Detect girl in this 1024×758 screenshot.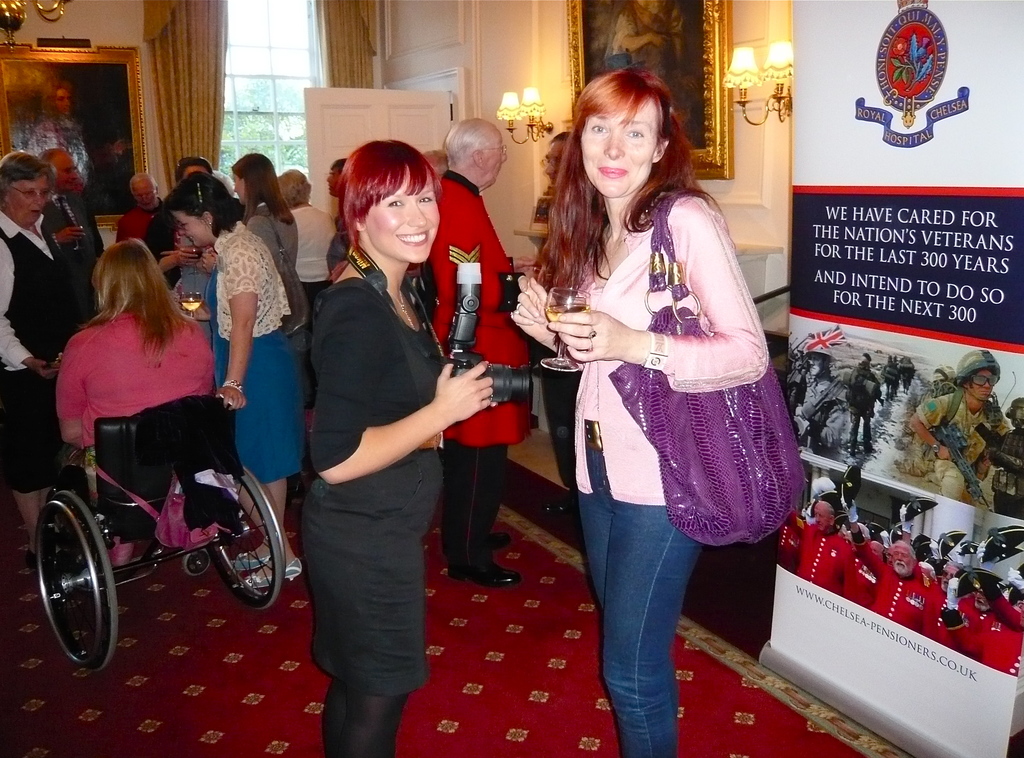
Detection: 157:170:311:588.
